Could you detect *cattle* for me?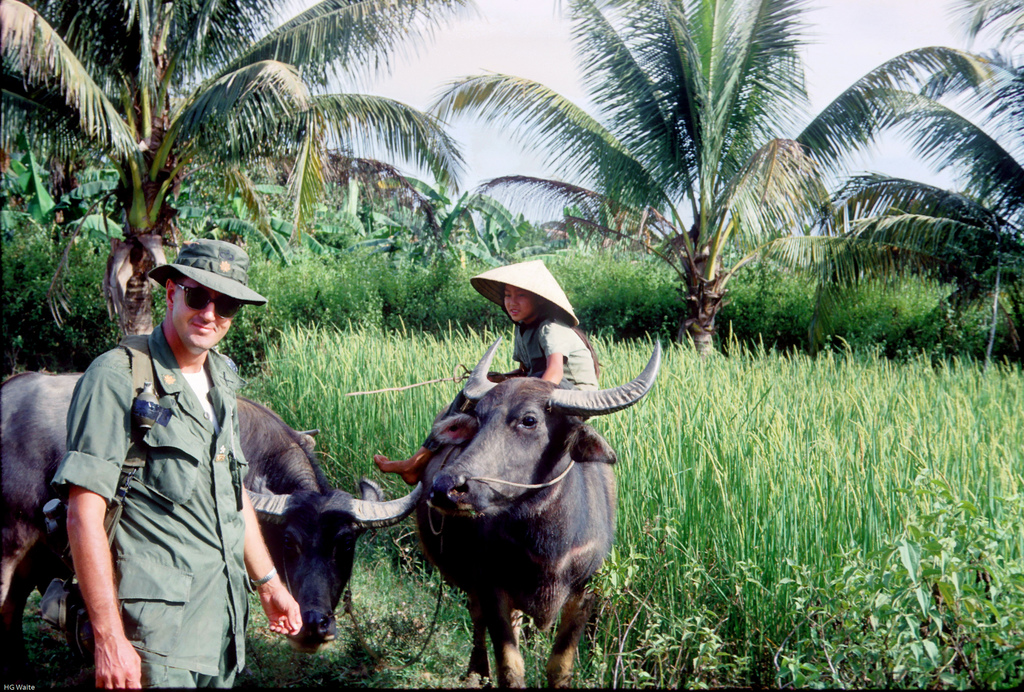
Detection result: 0 372 425 691.
